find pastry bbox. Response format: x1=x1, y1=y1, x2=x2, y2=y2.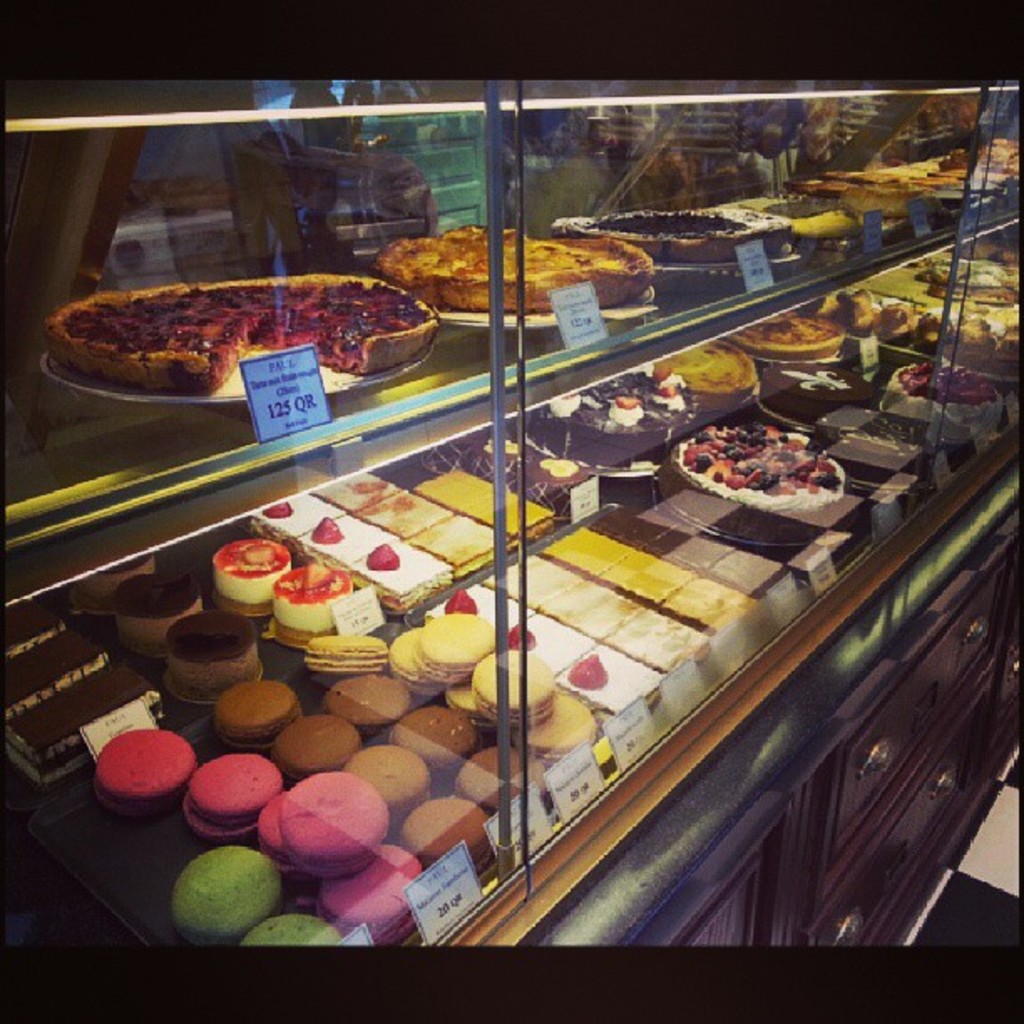
x1=494, y1=557, x2=584, y2=609.
